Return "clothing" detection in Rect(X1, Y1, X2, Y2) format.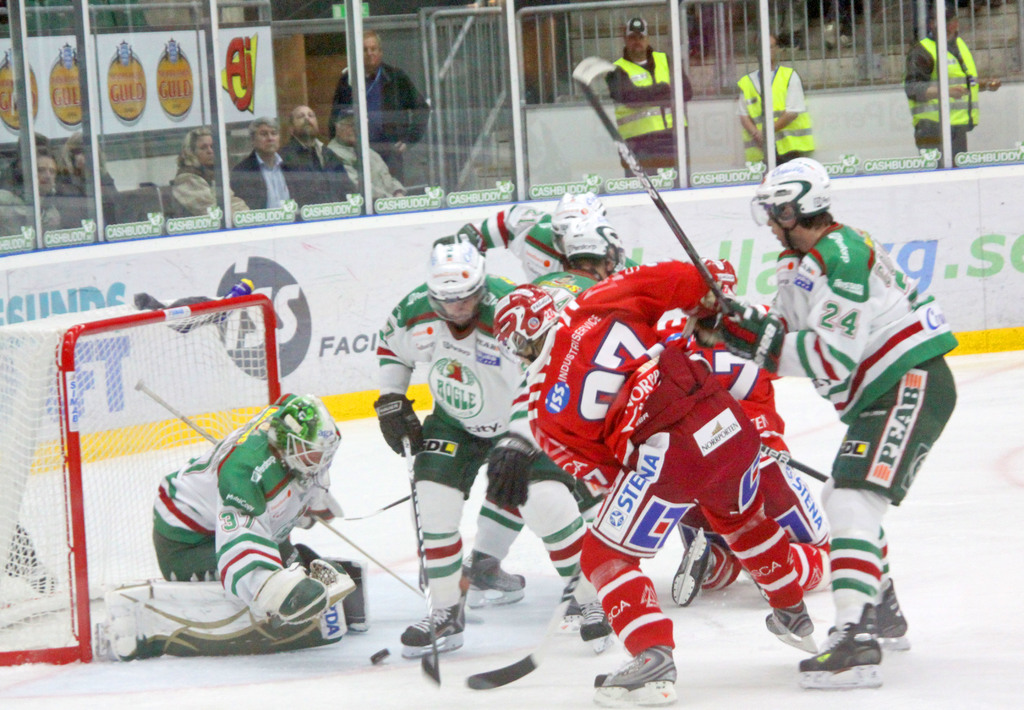
Rect(139, 403, 337, 622).
